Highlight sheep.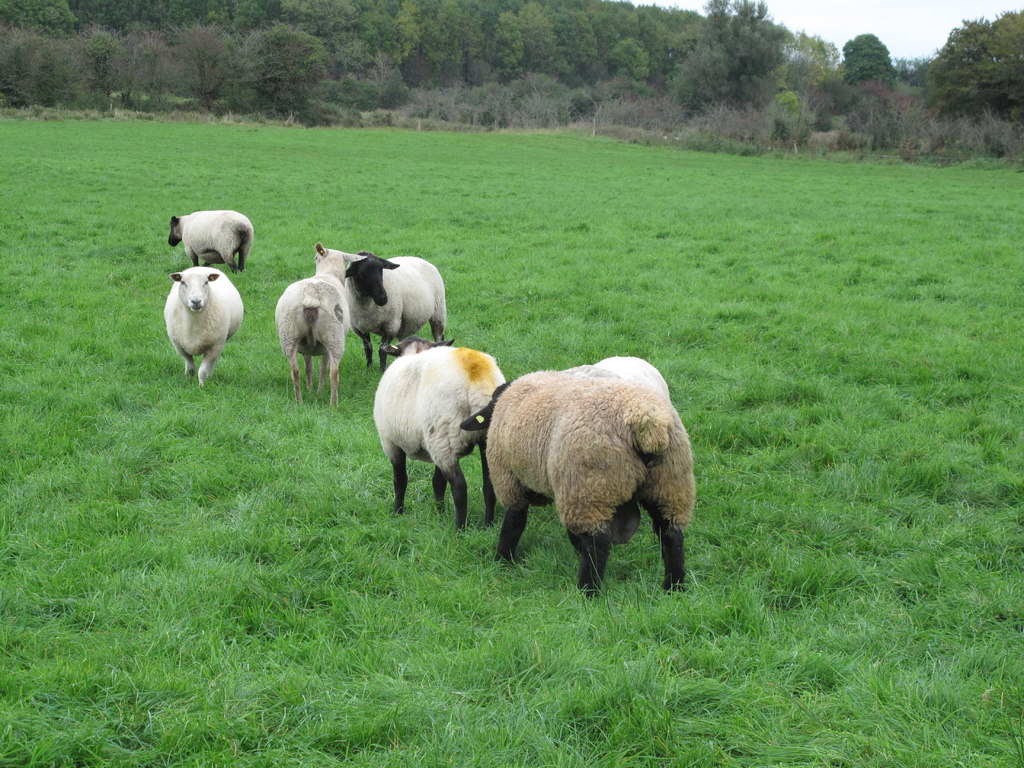
Highlighted region: crop(344, 248, 444, 373).
